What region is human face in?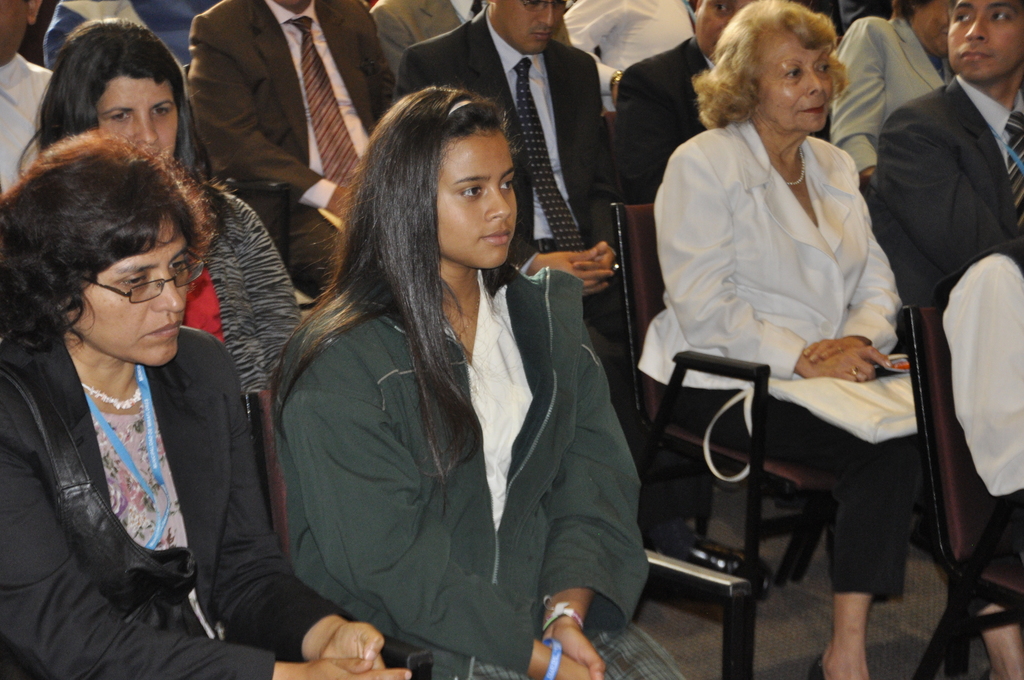
<region>433, 131, 528, 276</region>.
